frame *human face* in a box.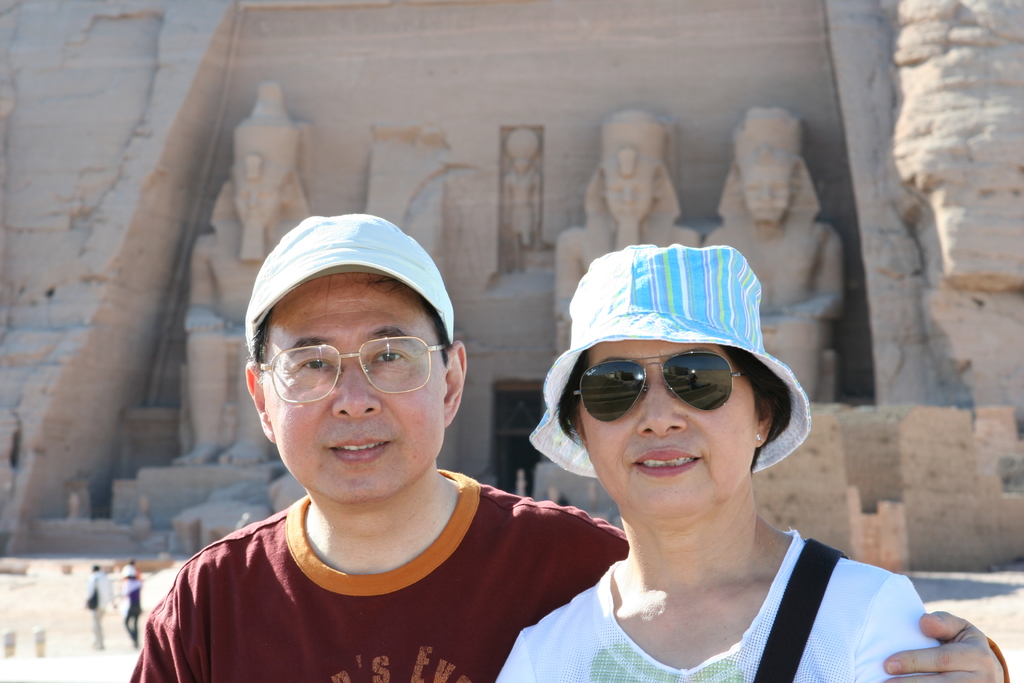
740,163,787,220.
